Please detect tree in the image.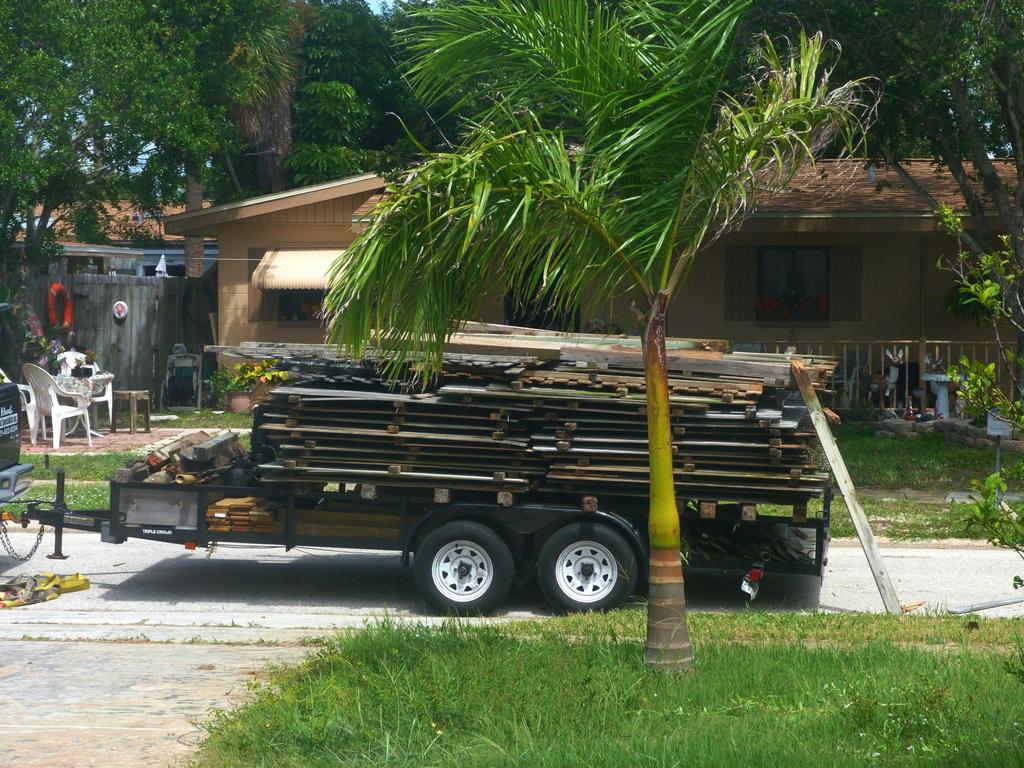
<box>183,0,324,193</box>.
